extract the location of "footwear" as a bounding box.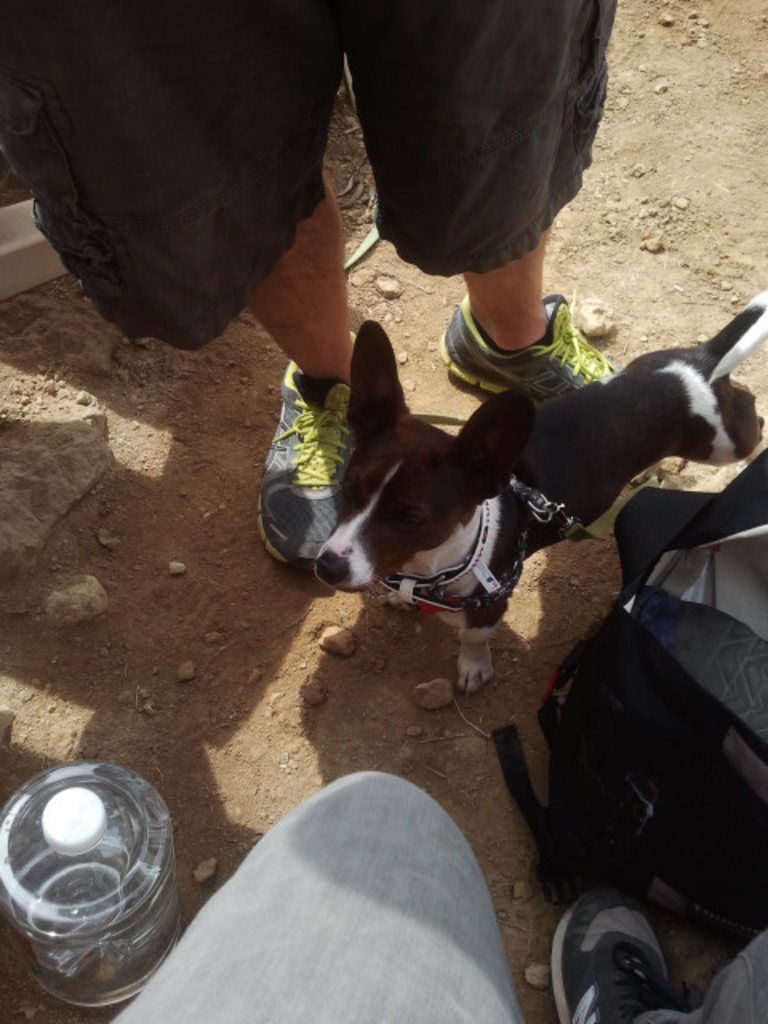
bbox(256, 318, 368, 570).
